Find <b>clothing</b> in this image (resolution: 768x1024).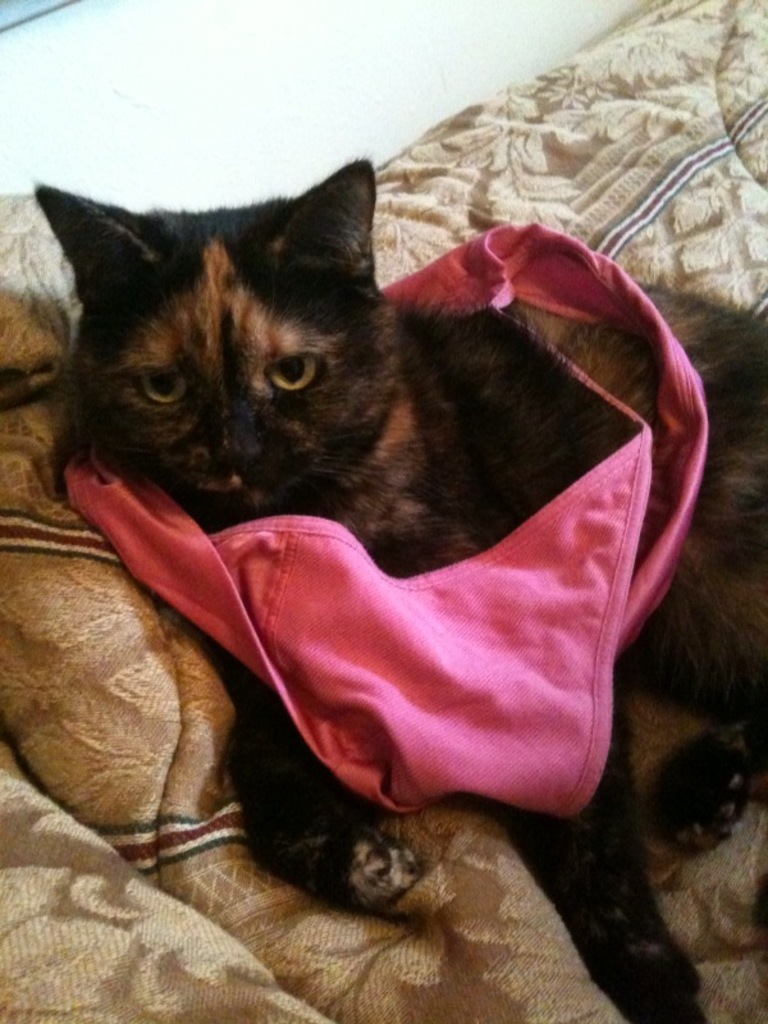
[67, 218, 707, 814].
